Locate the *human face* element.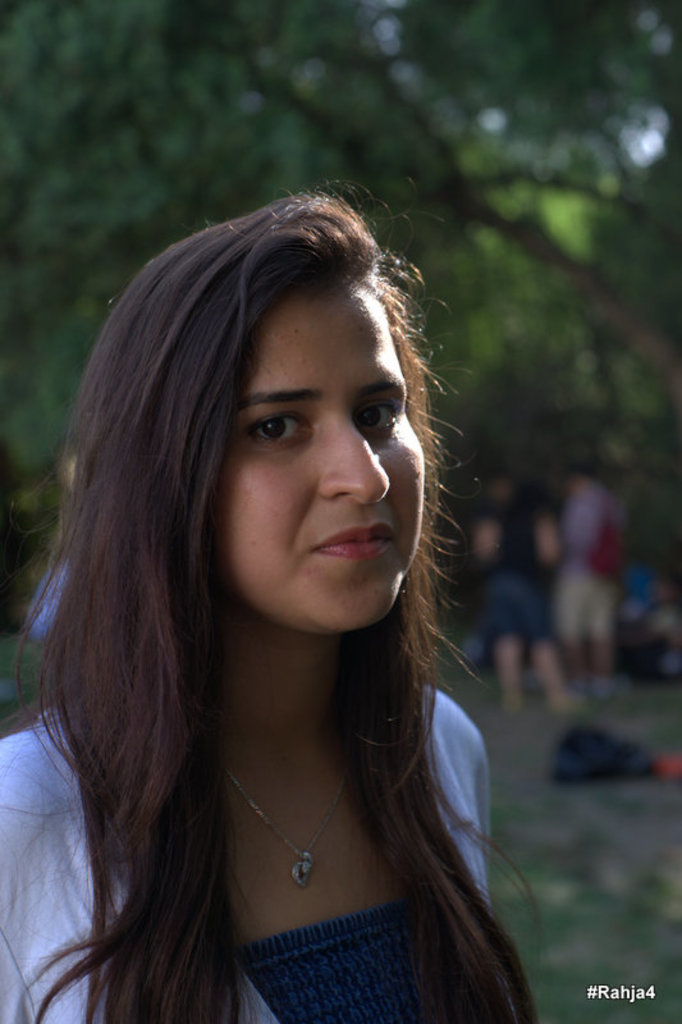
Element bbox: {"left": 211, "top": 287, "right": 427, "bottom": 632}.
